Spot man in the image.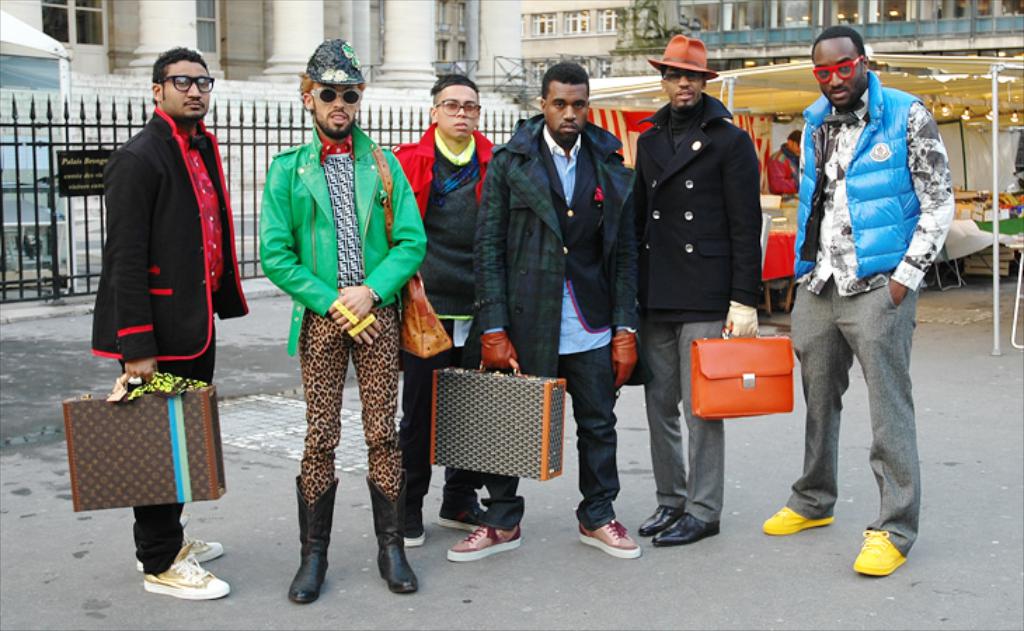
man found at {"left": 90, "top": 46, "right": 248, "bottom": 599}.
